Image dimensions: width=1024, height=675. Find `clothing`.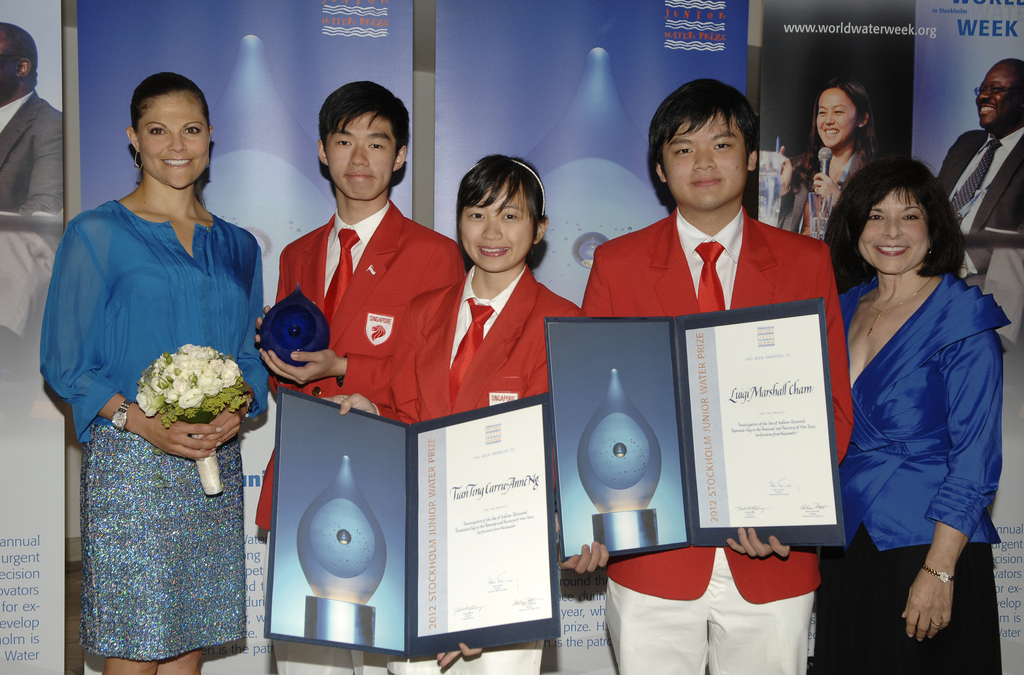
581:213:857:674.
